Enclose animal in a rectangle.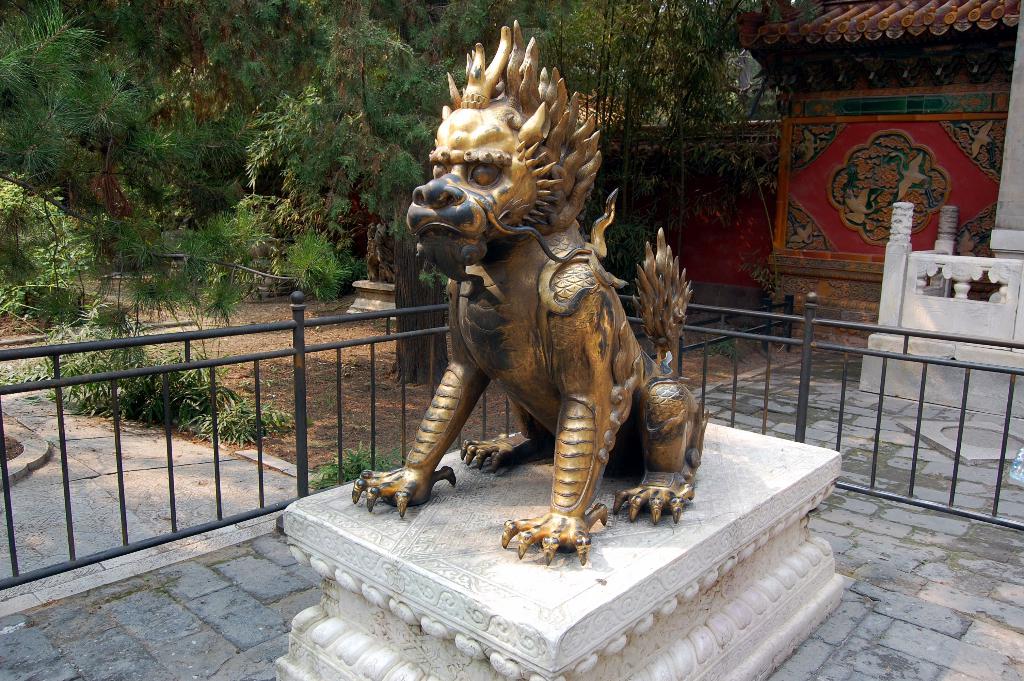
[left=334, top=12, right=715, bottom=560].
